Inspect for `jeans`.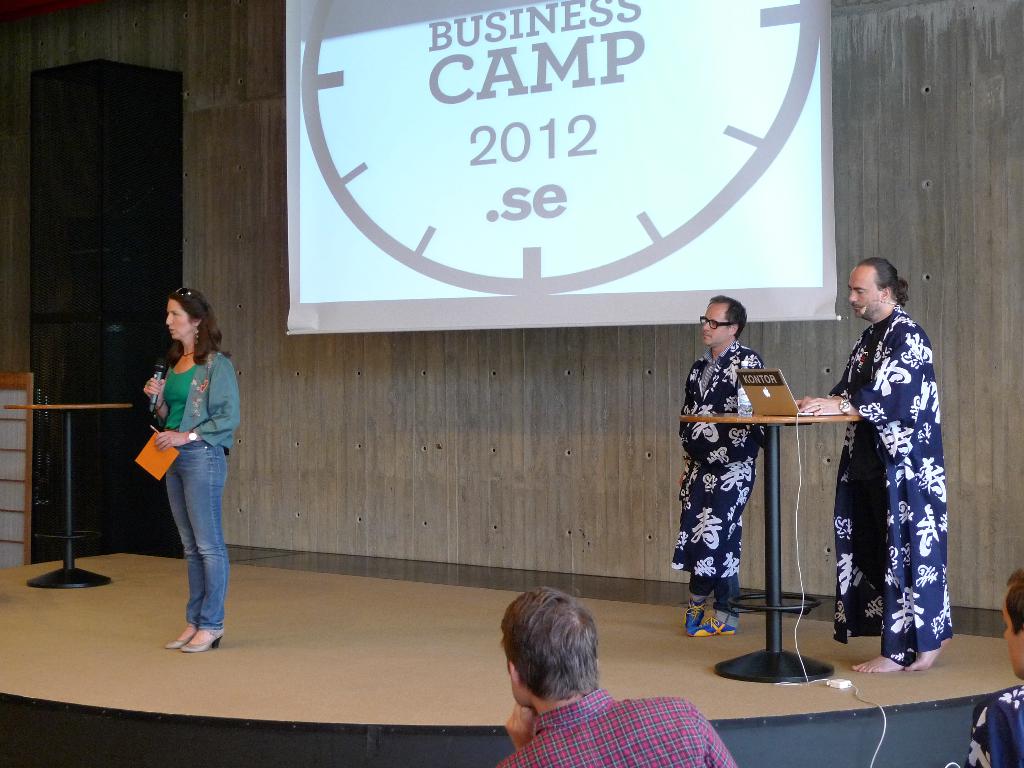
Inspection: 146:422:223:637.
